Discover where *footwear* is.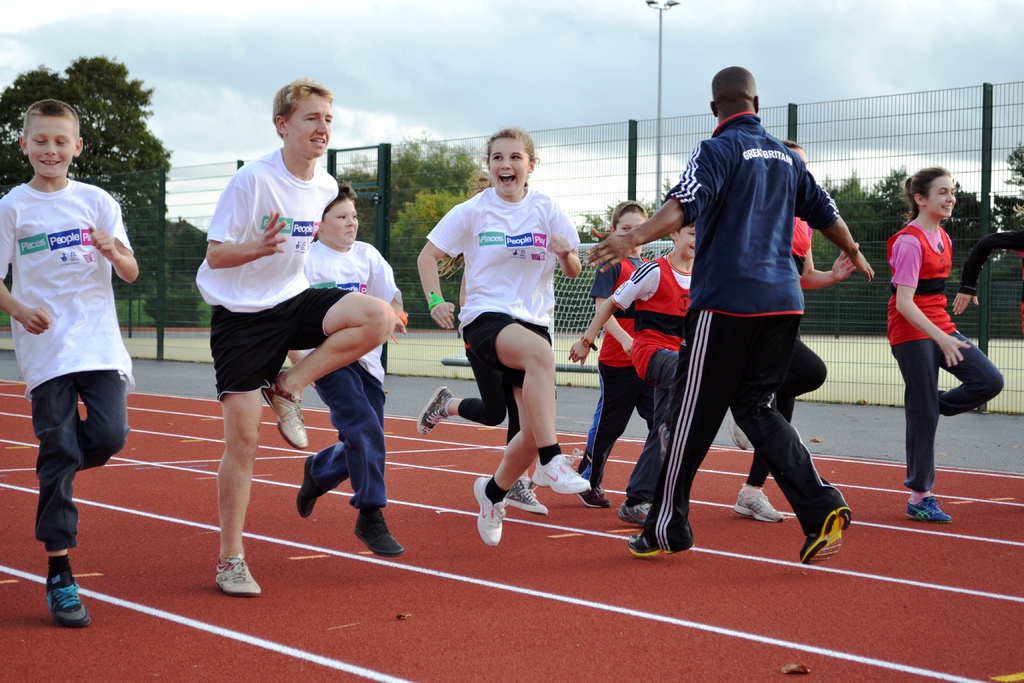
Discovered at rect(735, 484, 786, 521).
